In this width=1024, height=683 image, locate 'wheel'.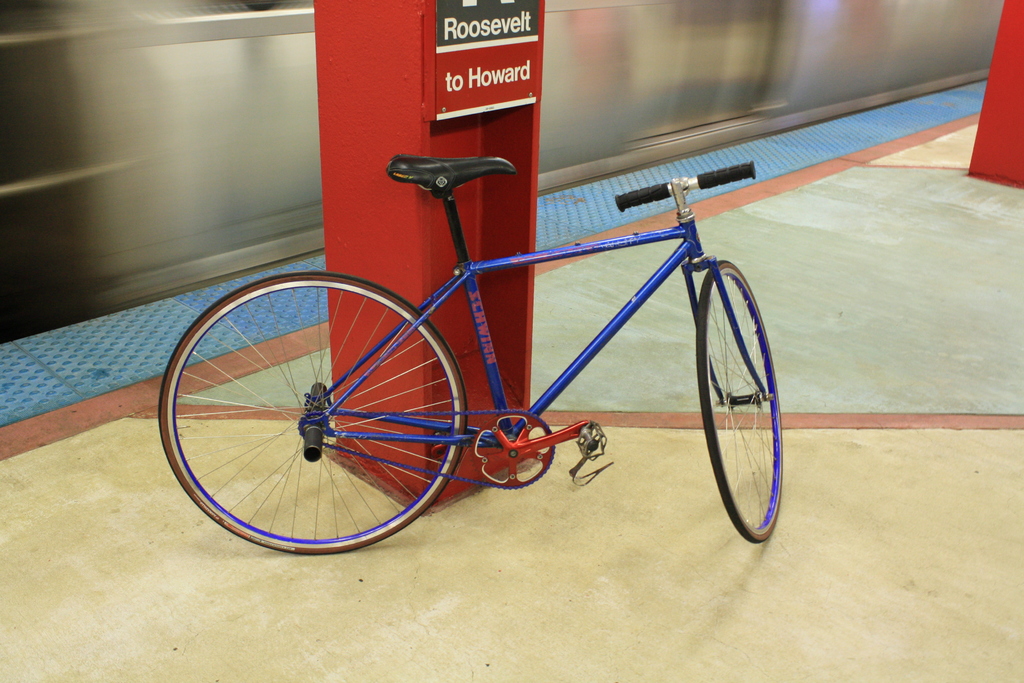
Bounding box: l=156, t=270, r=467, b=558.
